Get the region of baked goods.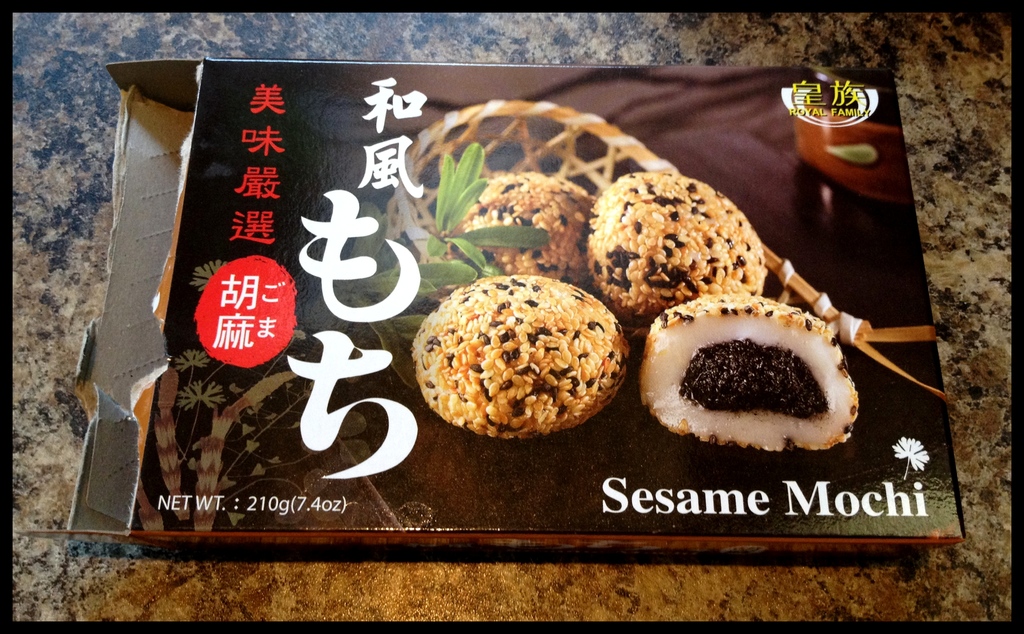
640/296/863/456.
